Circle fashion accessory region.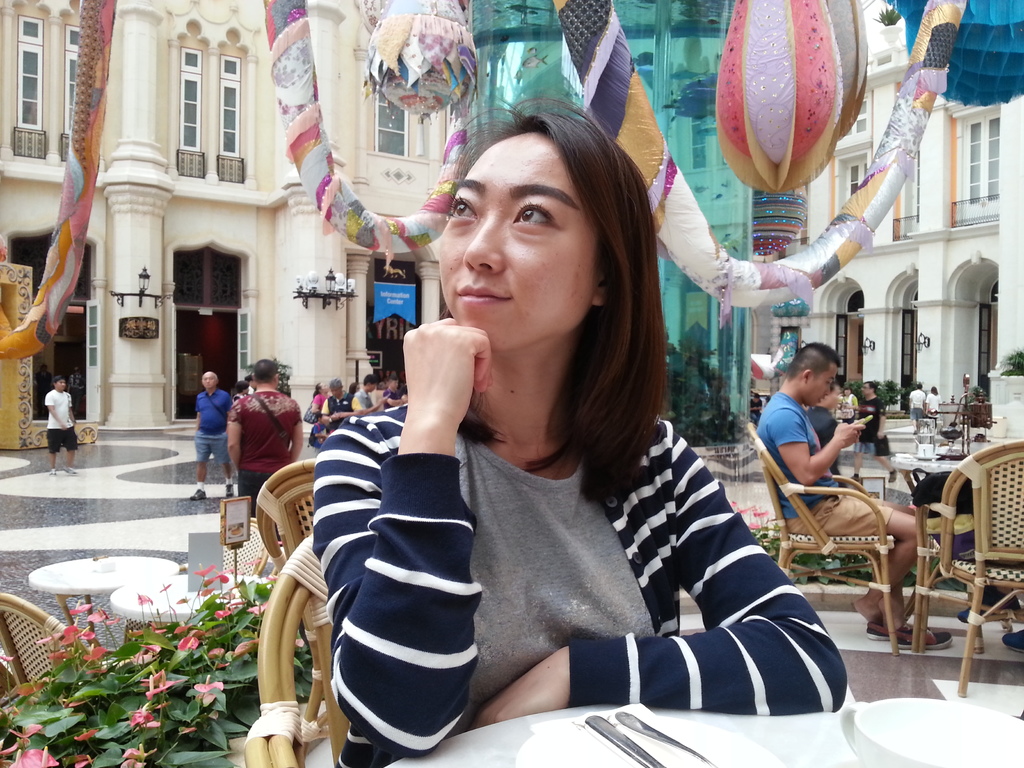
Region: 303 395 319 426.
